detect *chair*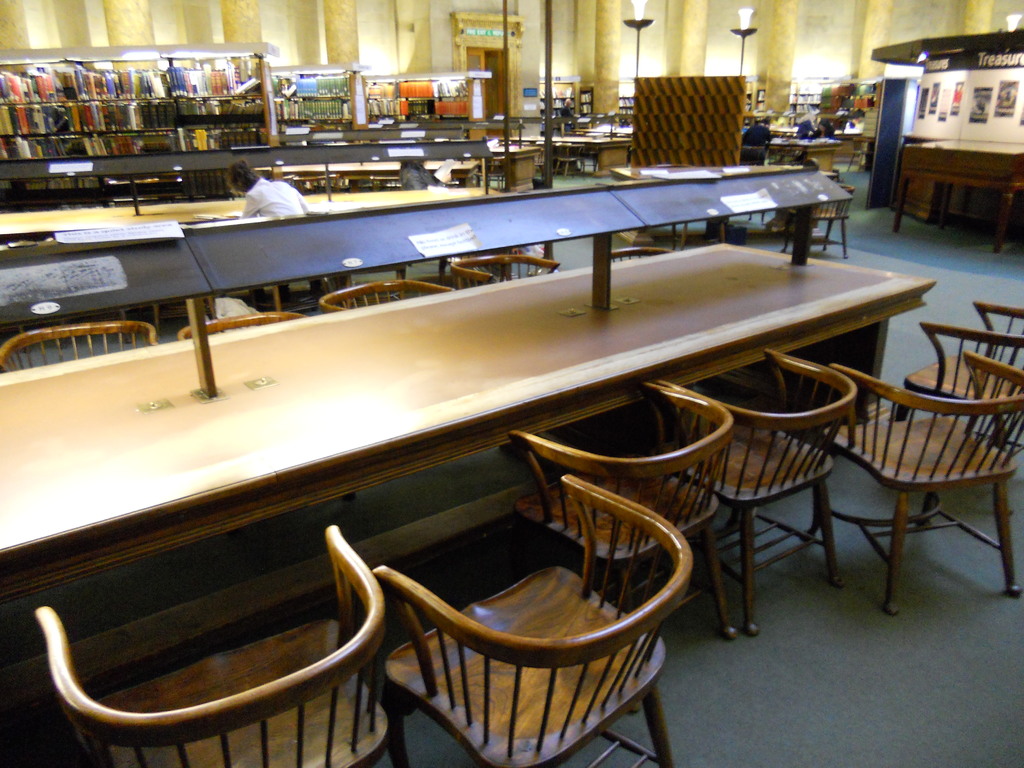
809, 346, 1023, 616
